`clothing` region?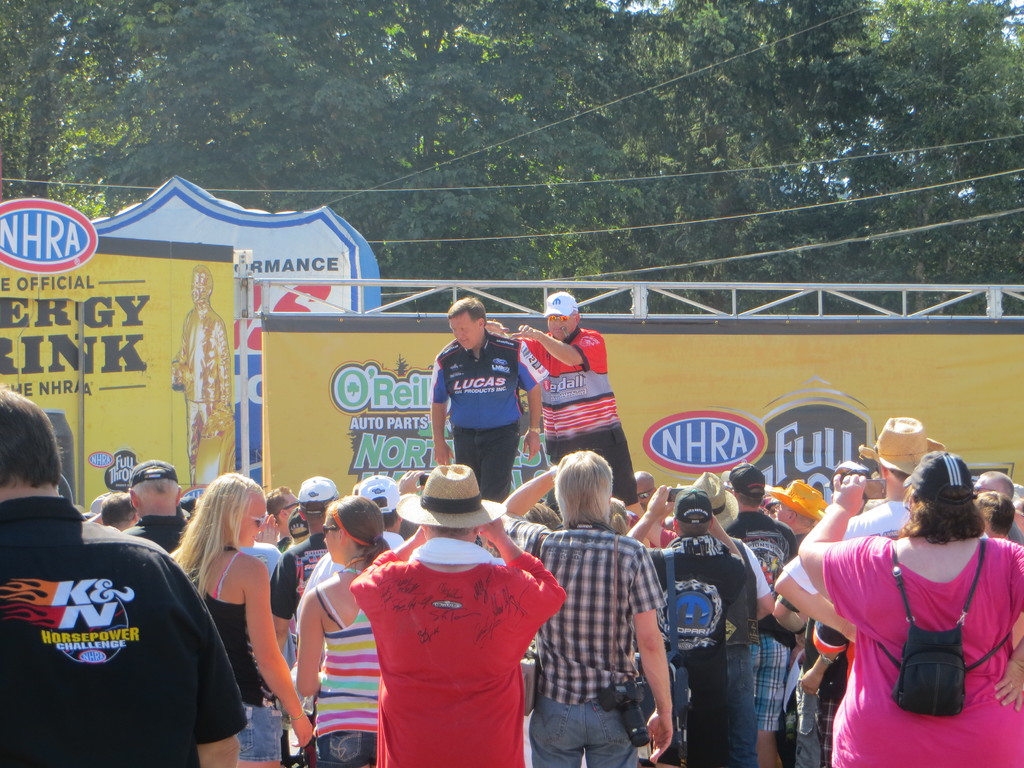
[232, 543, 296, 592]
